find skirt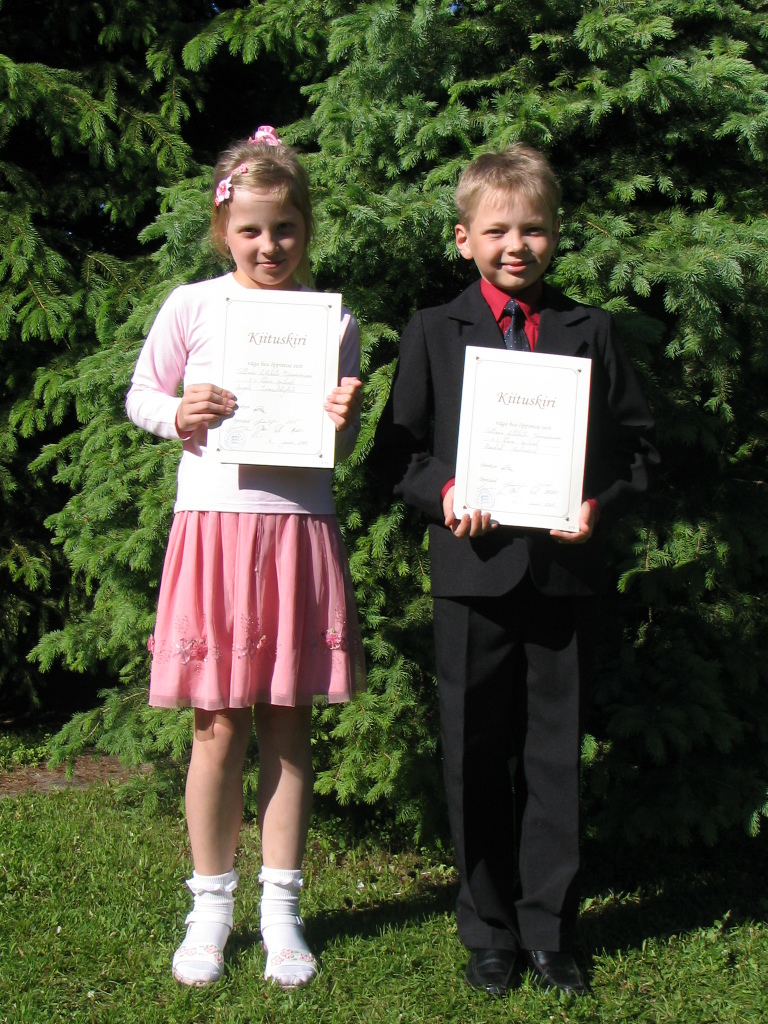
region(147, 508, 369, 717)
